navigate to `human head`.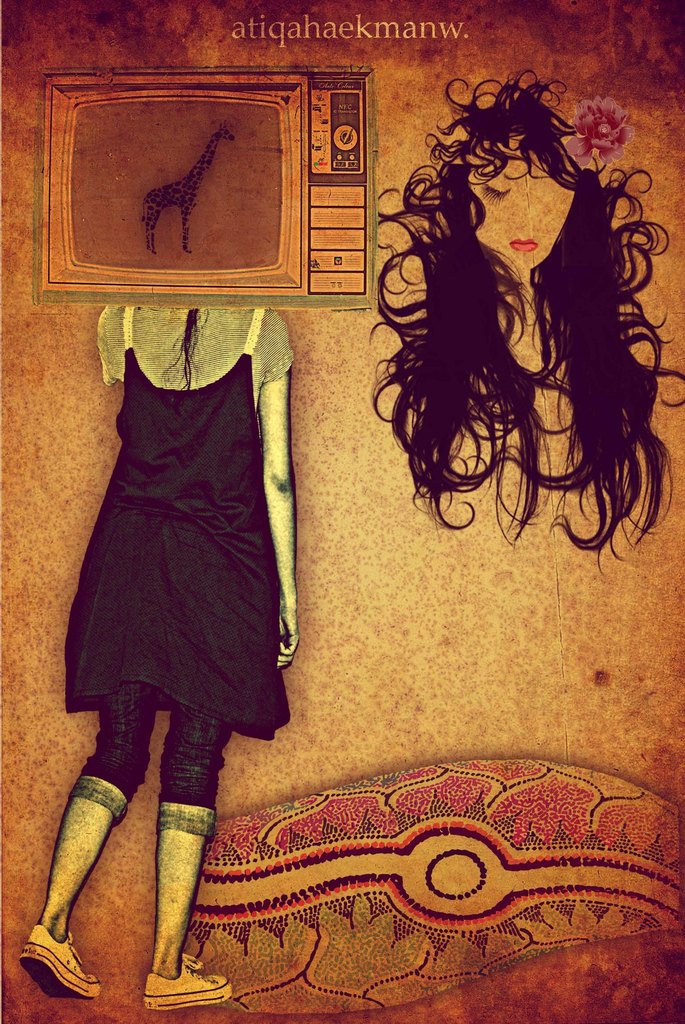
Navigation target: box(436, 76, 611, 275).
